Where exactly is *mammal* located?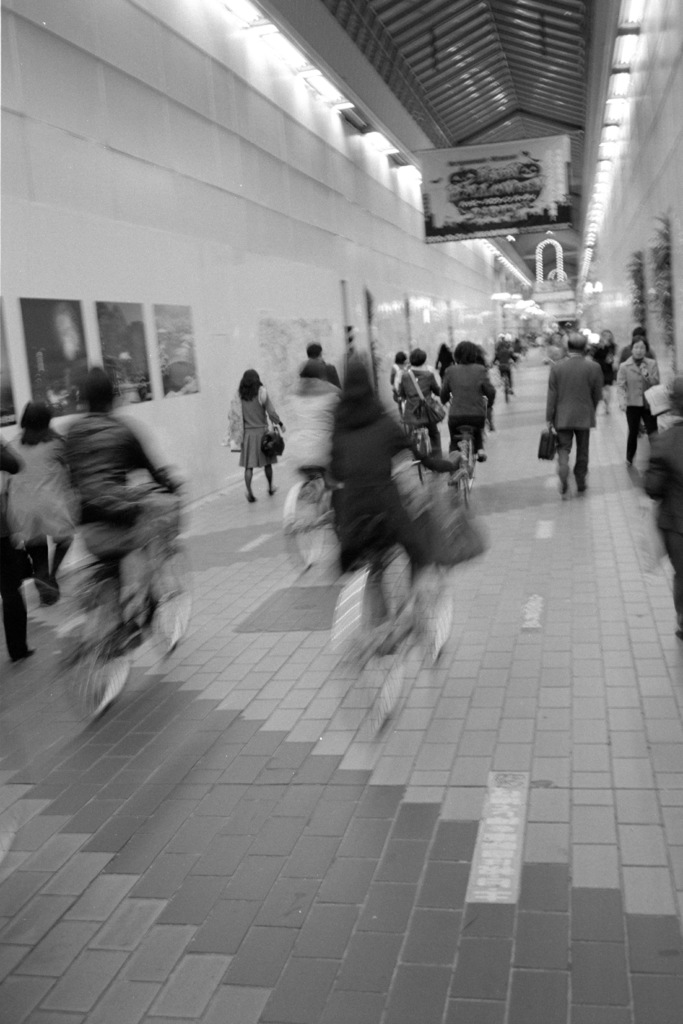
Its bounding box is <region>402, 348, 451, 446</region>.
